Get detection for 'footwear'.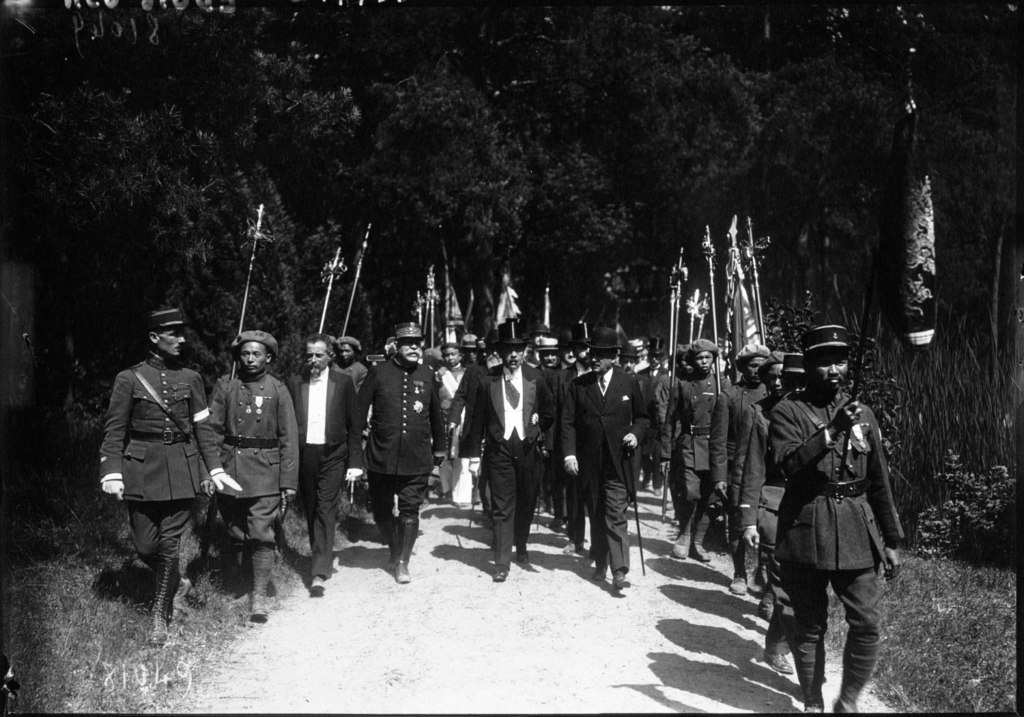
Detection: Rect(666, 520, 681, 538).
